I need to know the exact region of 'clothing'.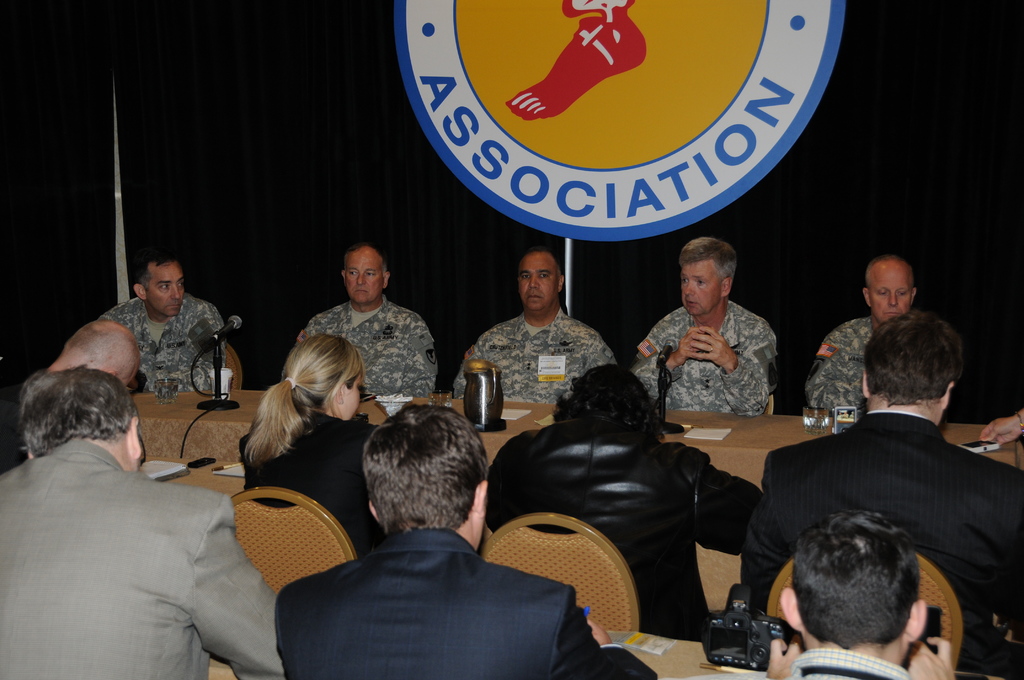
Region: bbox(486, 412, 759, 634).
